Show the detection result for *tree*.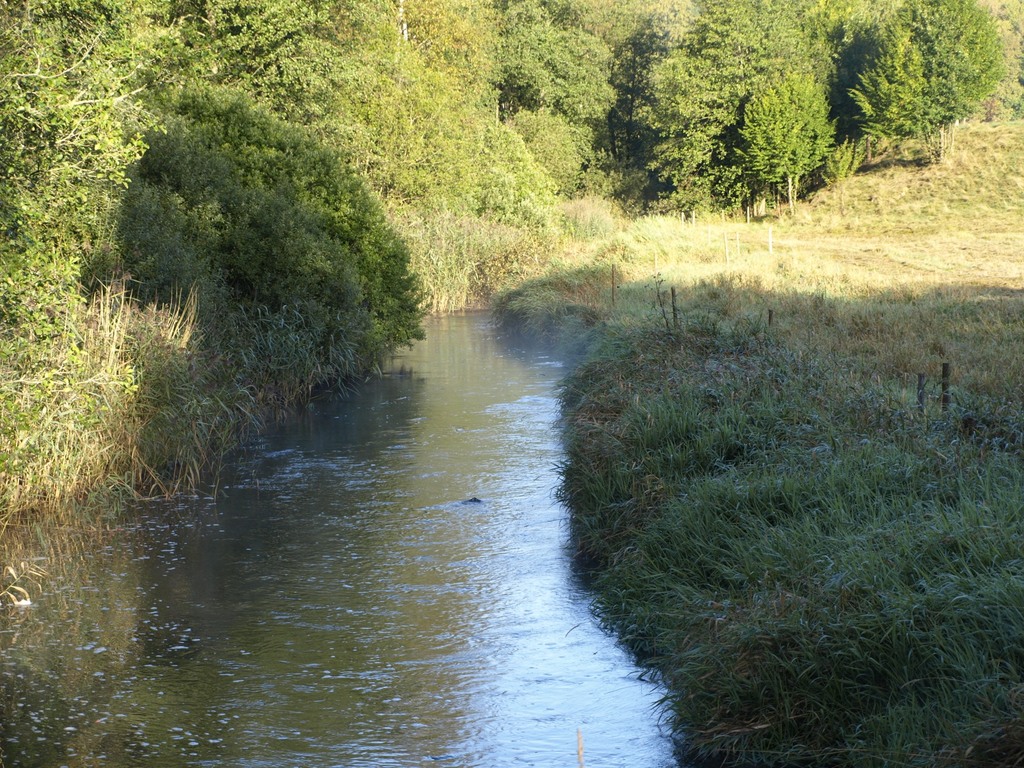
pyautogui.locateOnScreen(733, 73, 837, 217).
